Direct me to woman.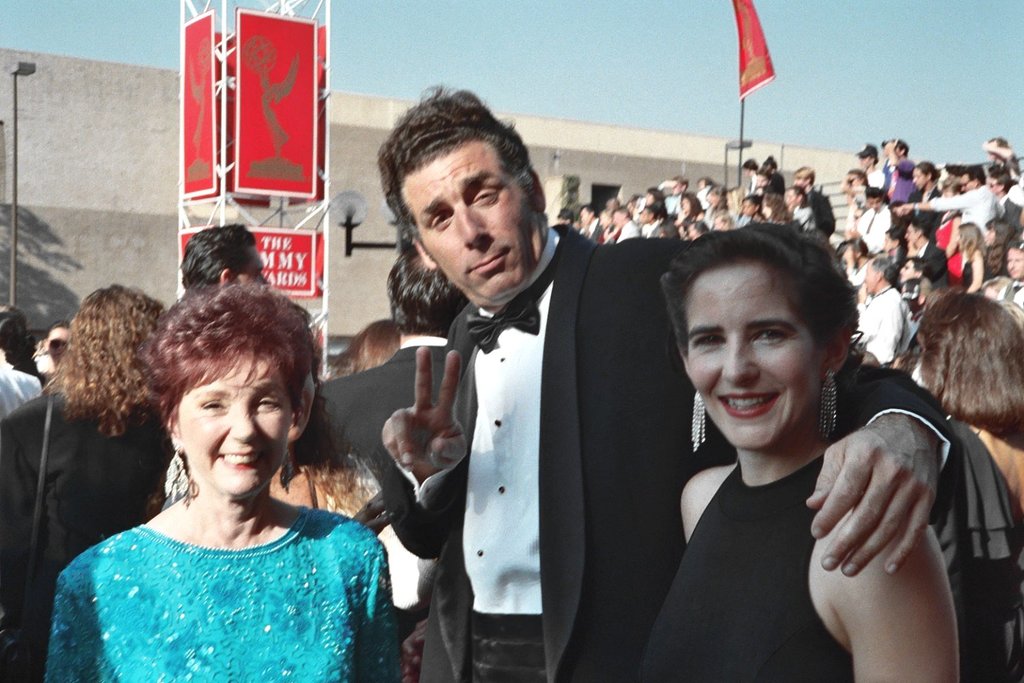
Direction: x1=328 y1=319 x2=407 y2=381.
